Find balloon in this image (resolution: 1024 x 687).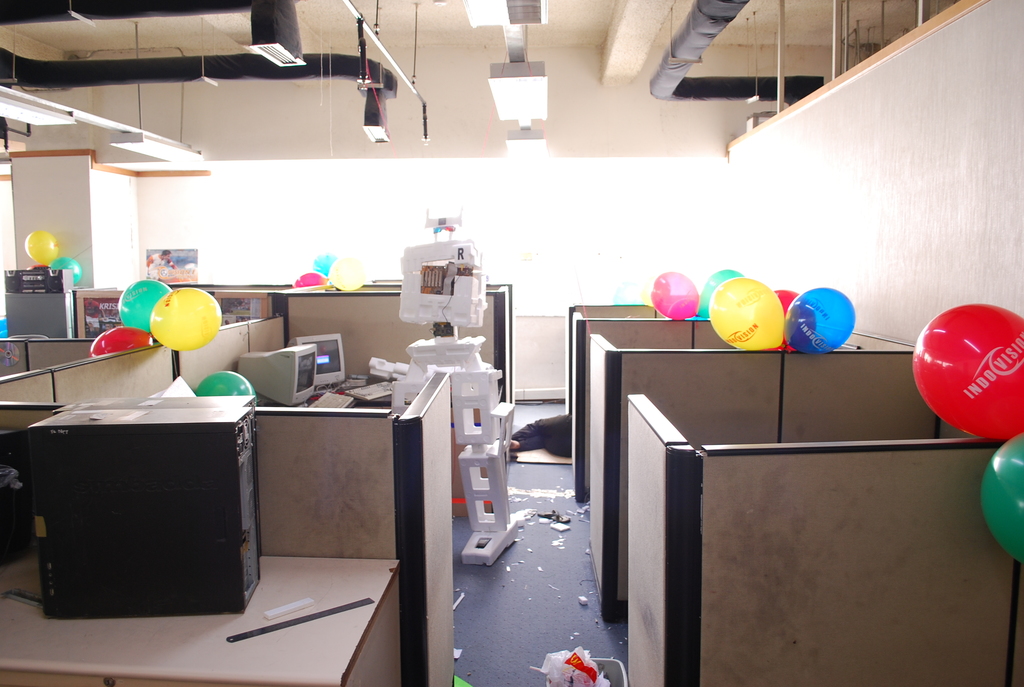
[left=26, top=260, right=48, bottom=274].
